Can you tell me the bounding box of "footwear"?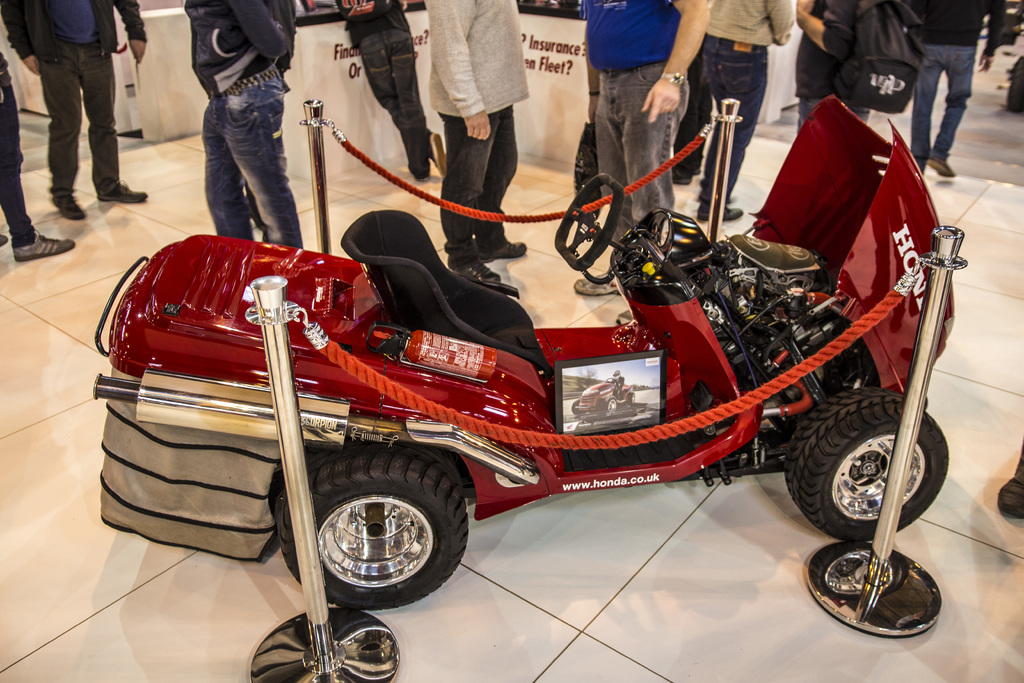
crop(927, 154, 953, 177).
